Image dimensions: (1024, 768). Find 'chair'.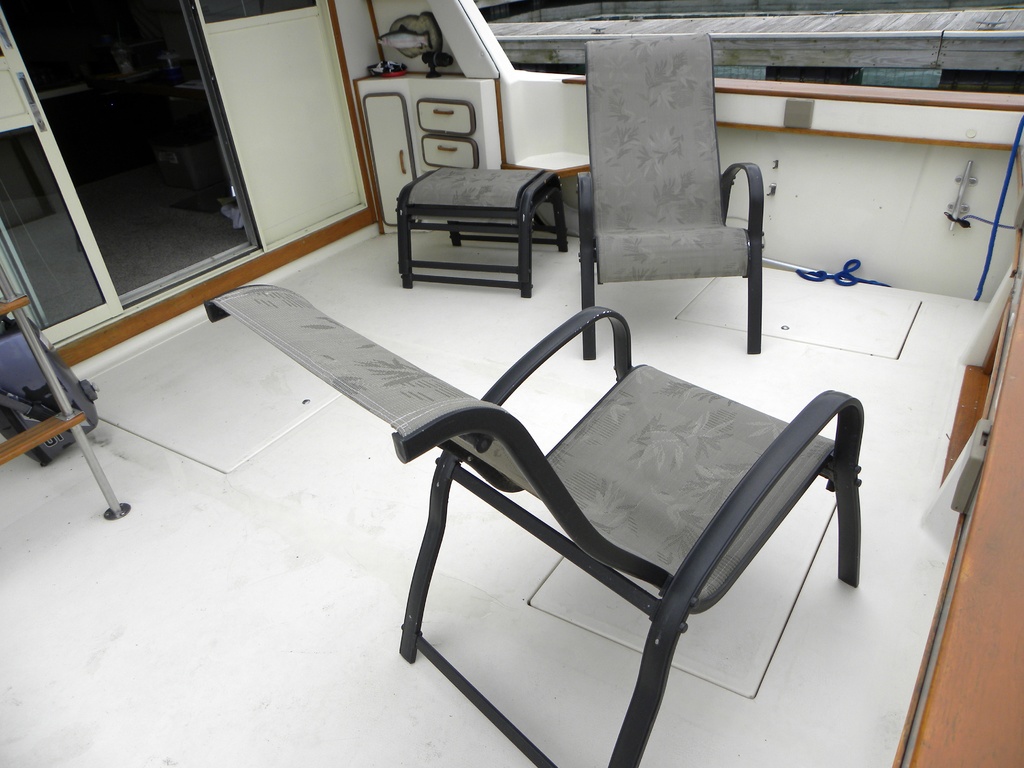
351,247,898,746.
